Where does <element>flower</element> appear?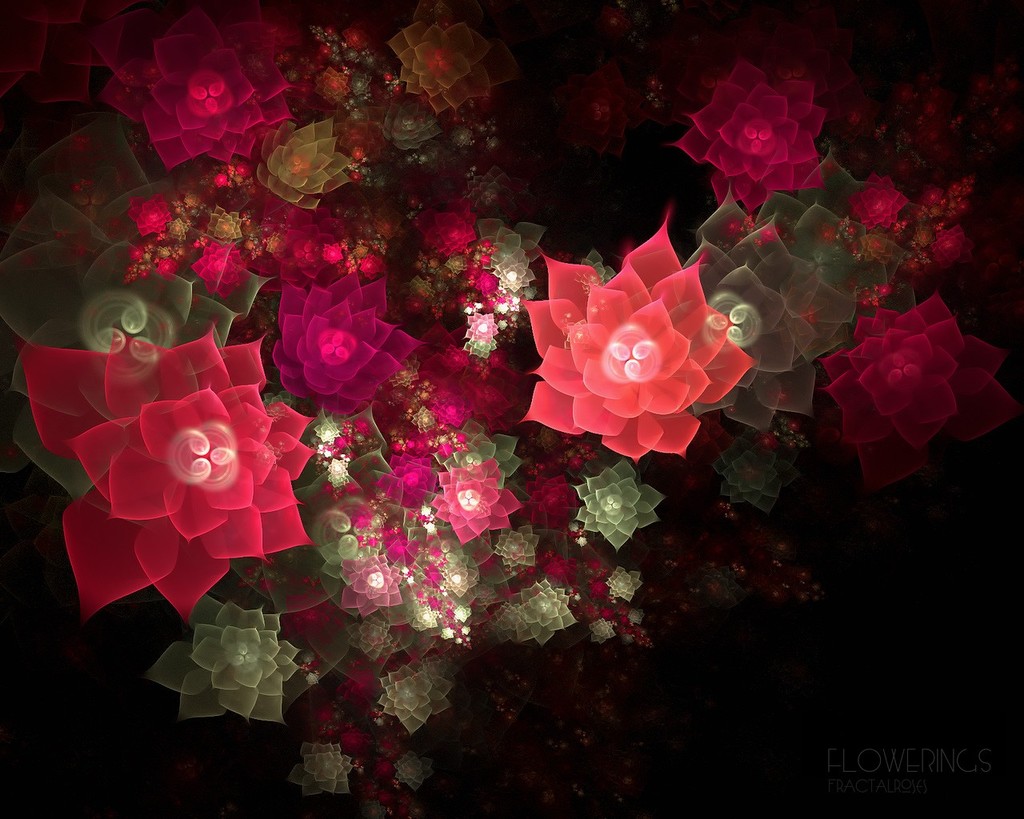
Appears at Rect(202, 201, 251, 232).
